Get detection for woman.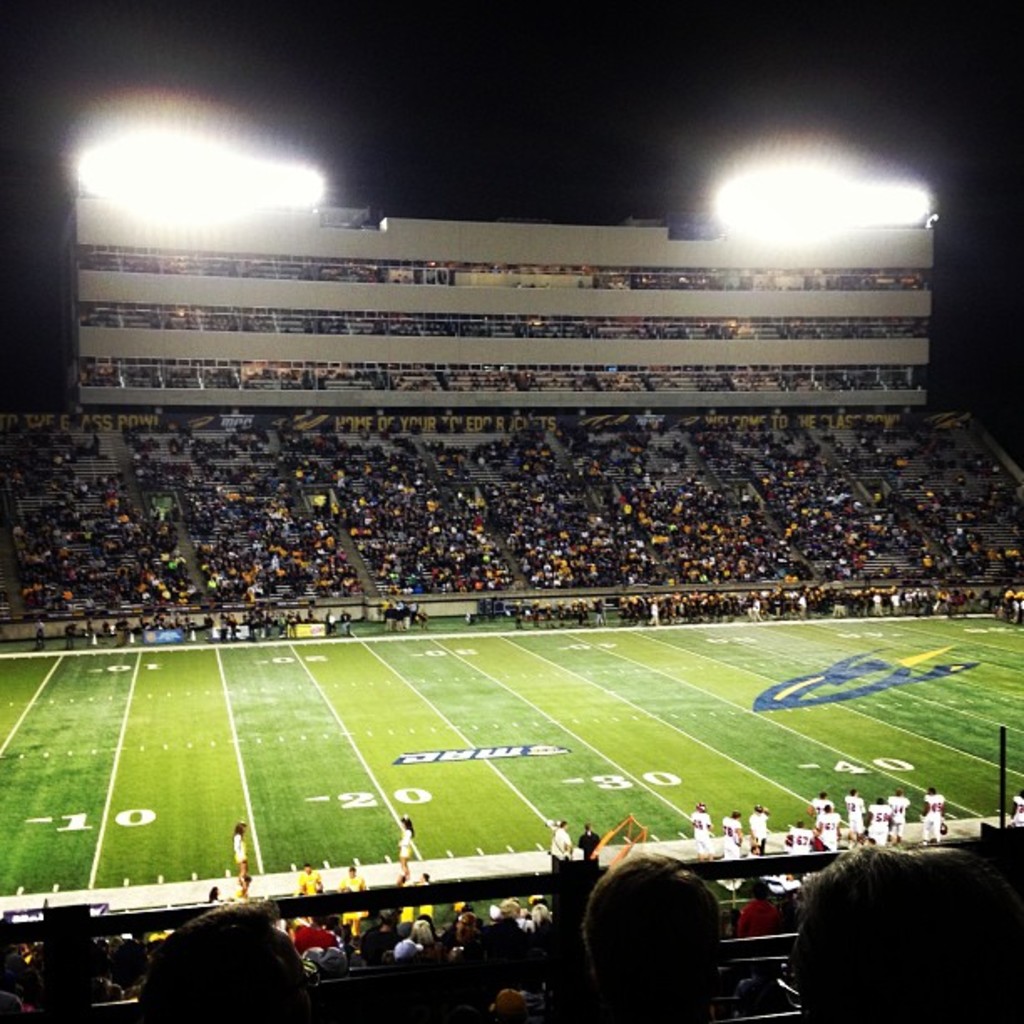
Detection: box=[549, 817, 574, 857].
